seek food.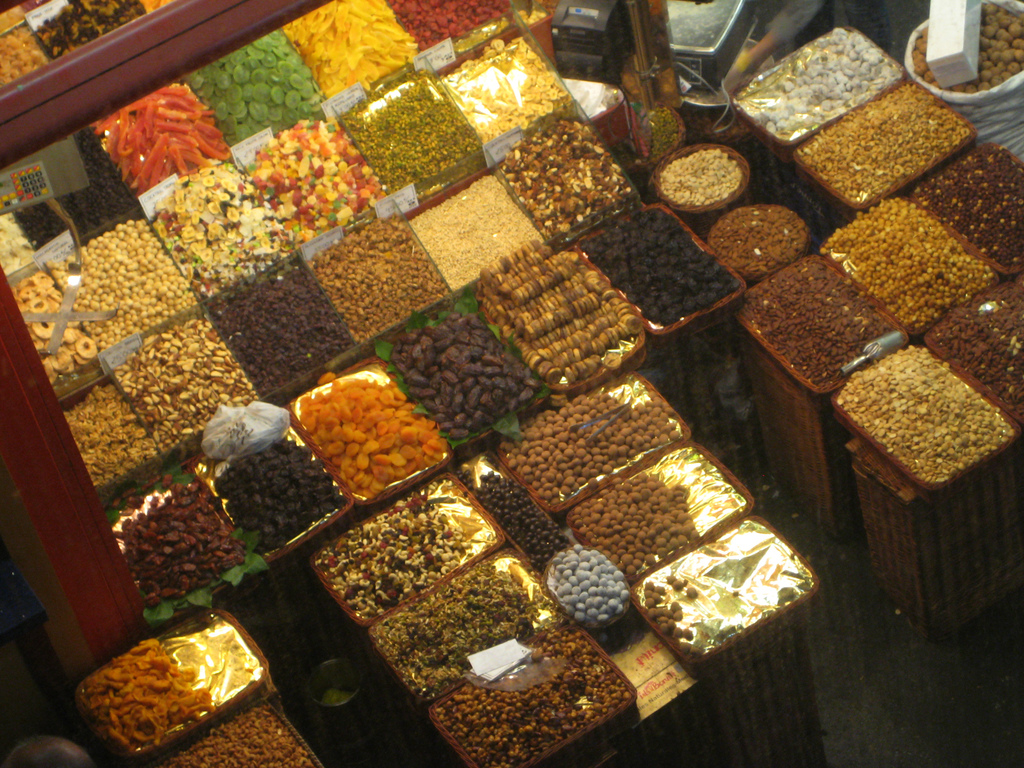
710, 205, 806, 274.
